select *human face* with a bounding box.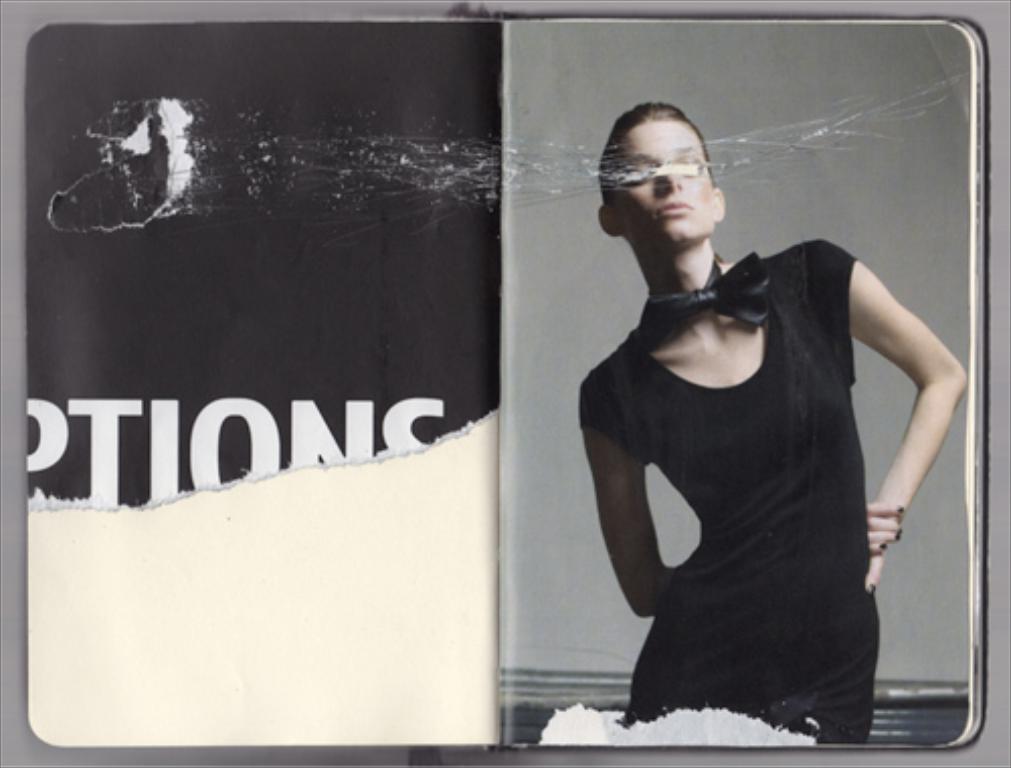
x1=617, y1=119, x2=714, y2=247.
